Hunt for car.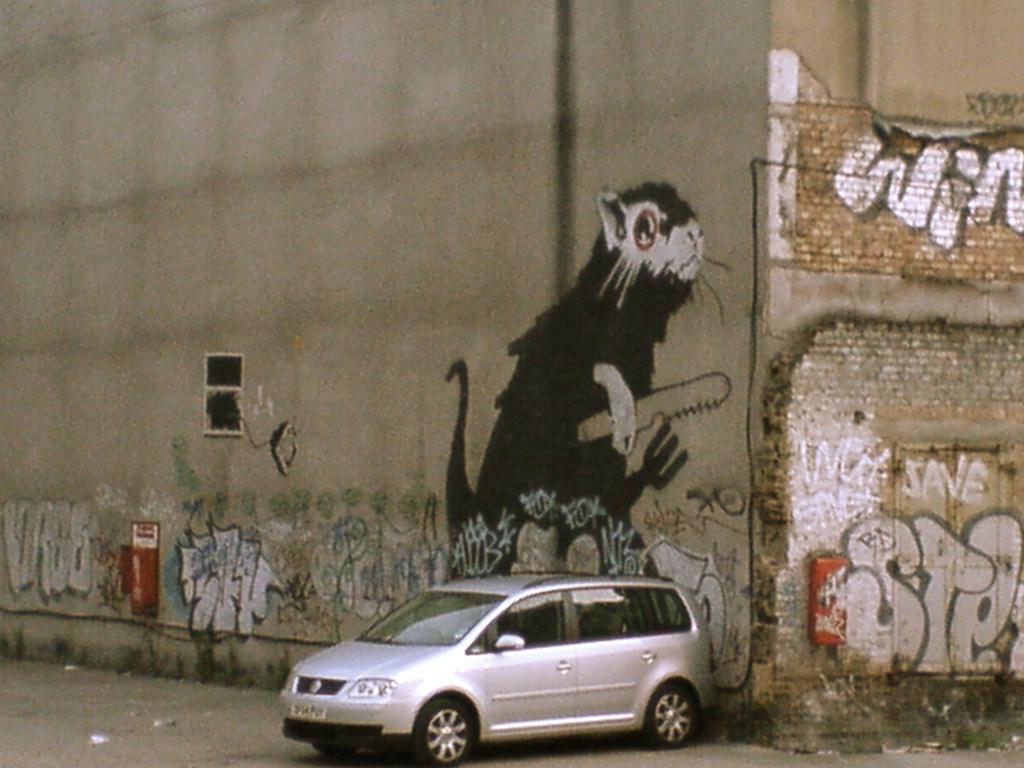
Hunted down at <bbox>278, 569, 720, 767</bbox>.
